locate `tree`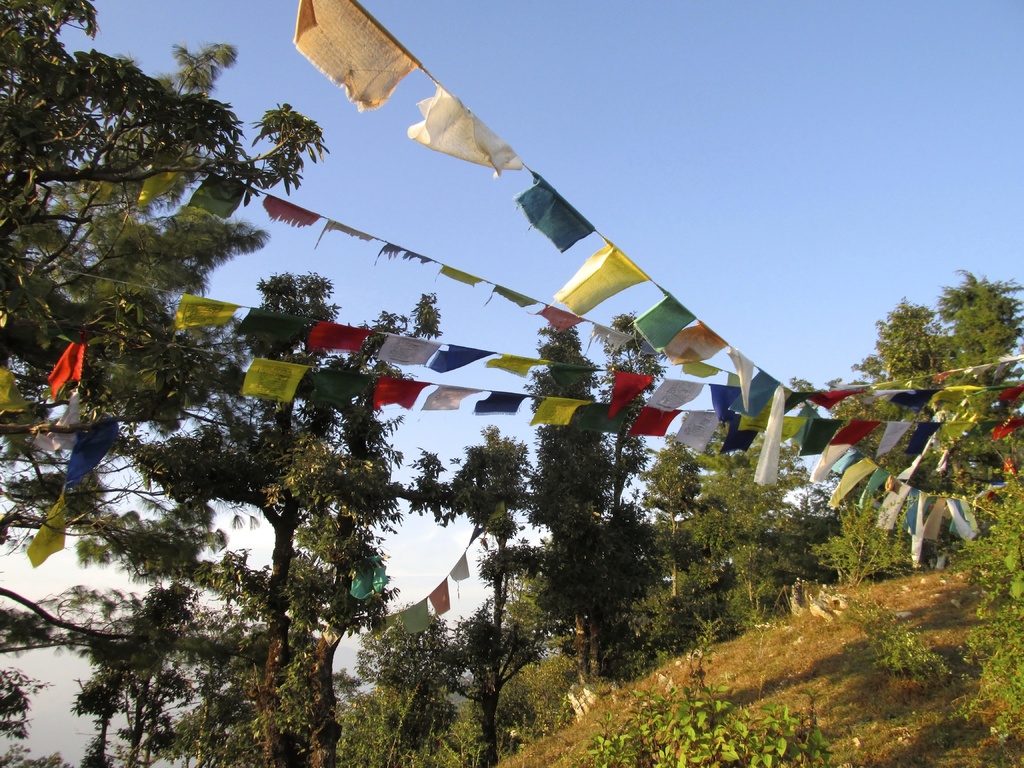
l=639, t=428, r=694, b=599
